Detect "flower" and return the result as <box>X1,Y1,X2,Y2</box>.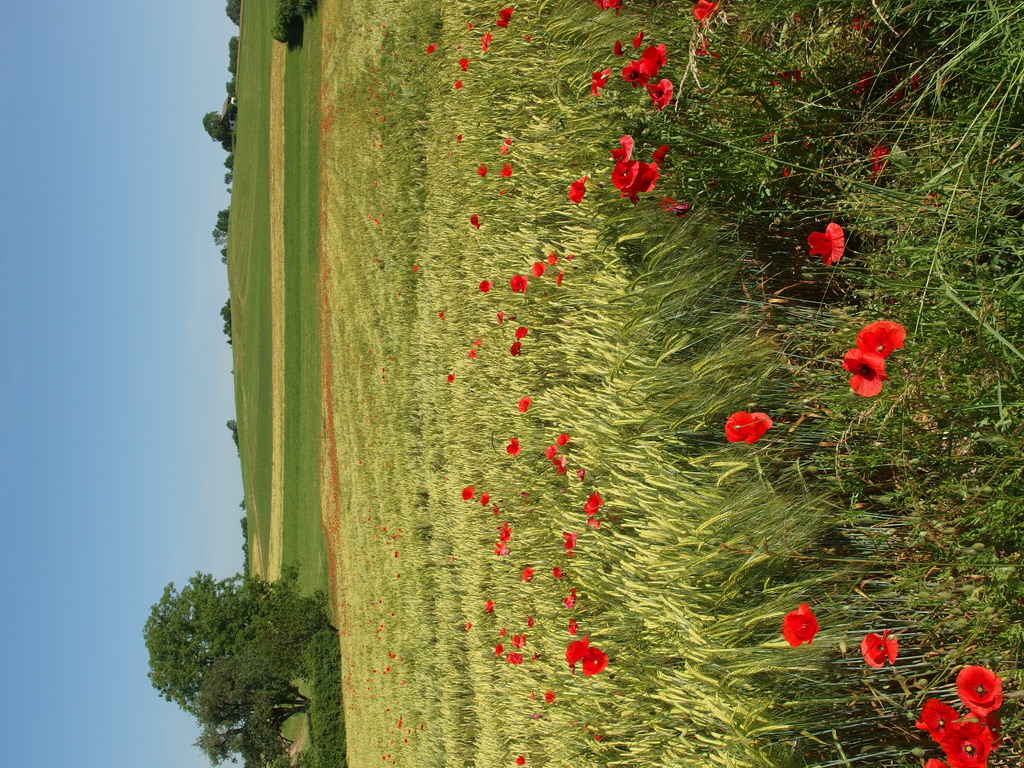
<box>374,257,381,262</box>.
